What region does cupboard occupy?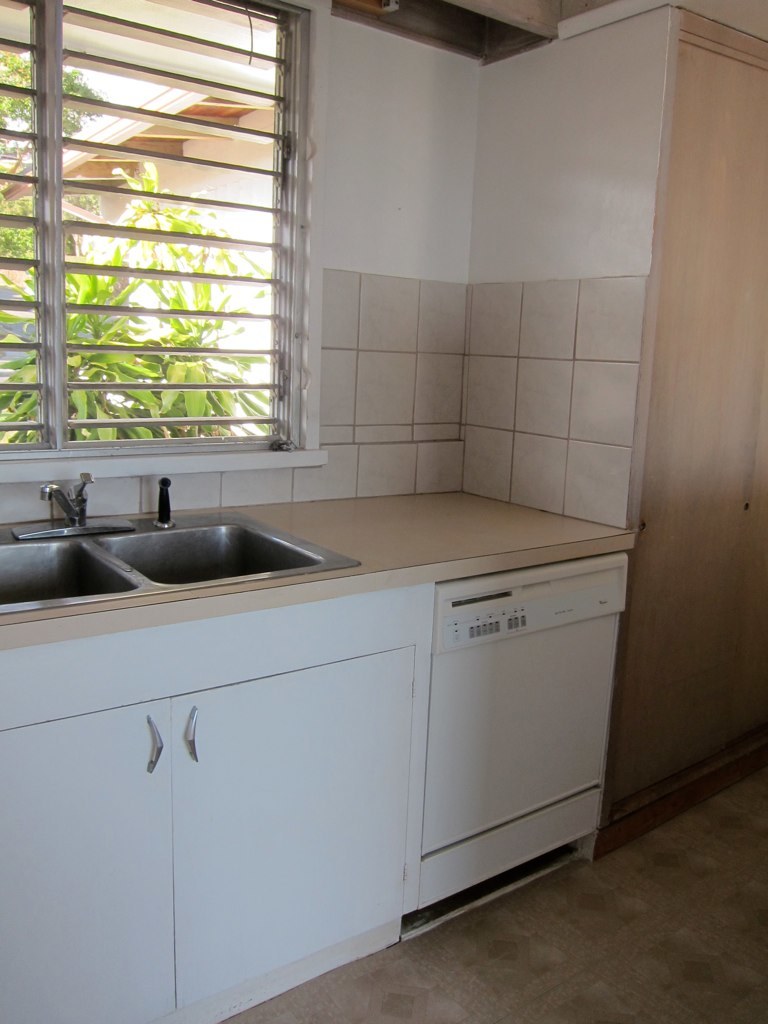
603 6 767 829.
